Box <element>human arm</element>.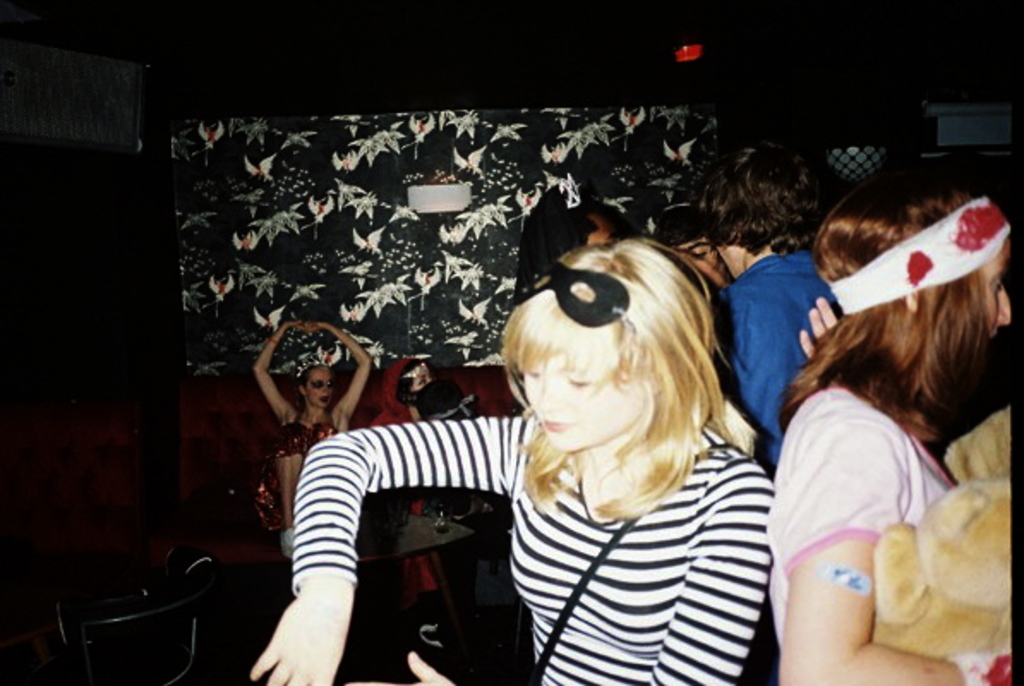
{"x1": 756, "y1": 499, "x2": 901, "y2": 681}.
